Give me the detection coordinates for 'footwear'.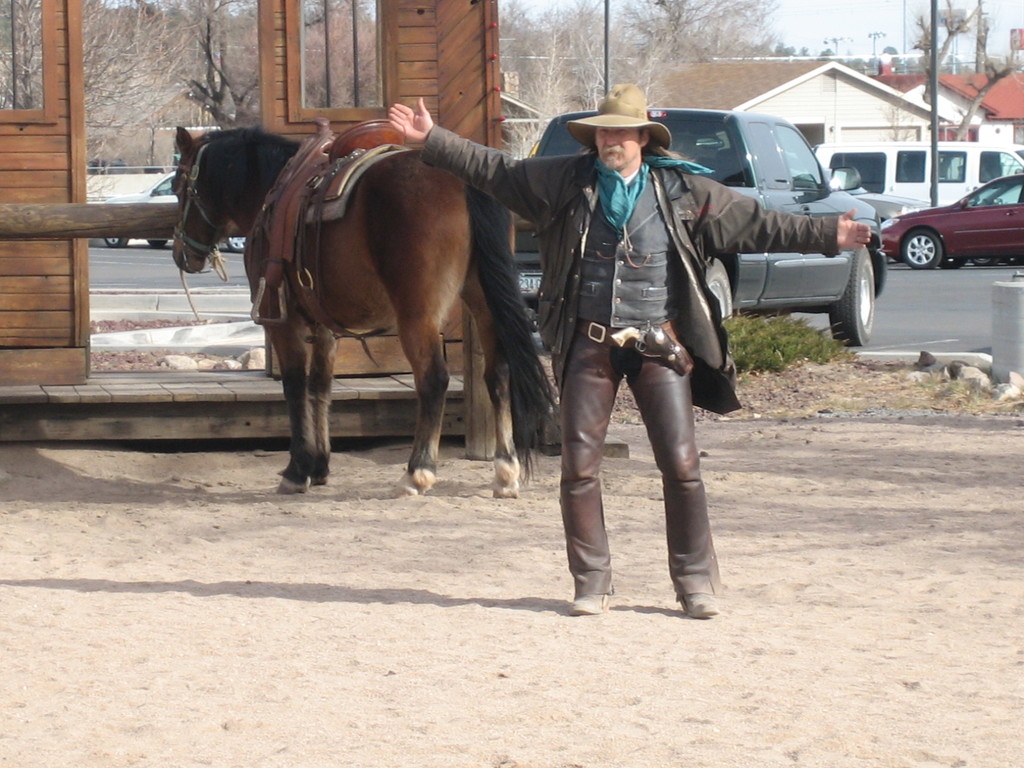
681, 590, 718, 623.
